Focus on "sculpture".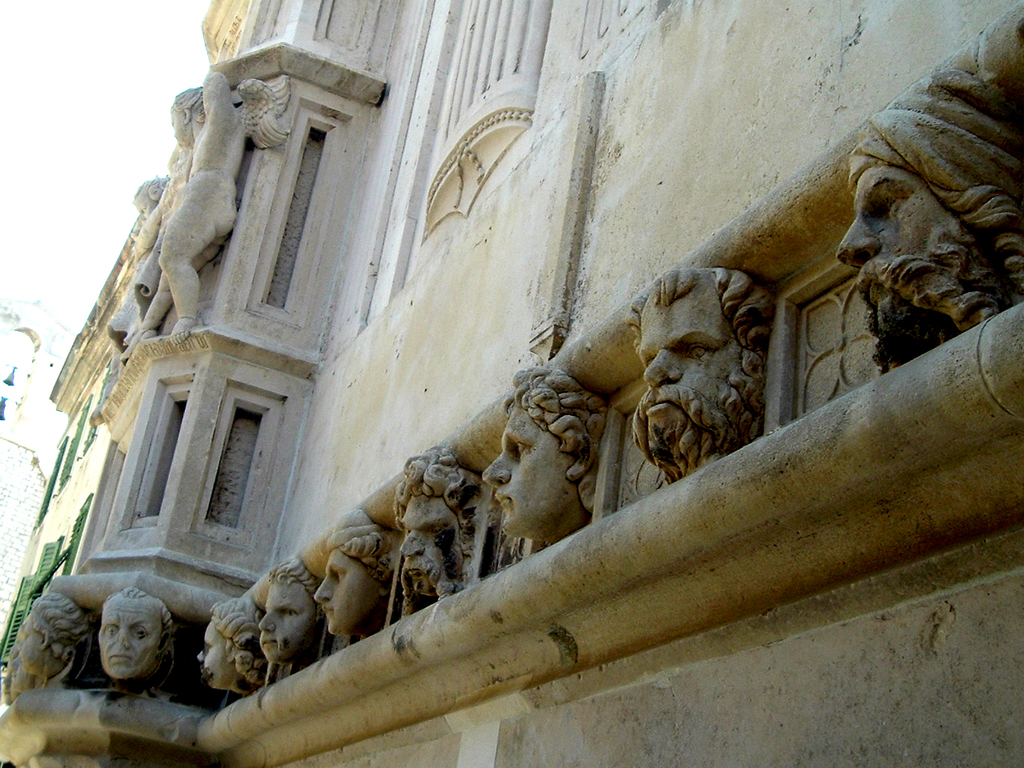
Focused at box=[490, 198, 823, 553].
